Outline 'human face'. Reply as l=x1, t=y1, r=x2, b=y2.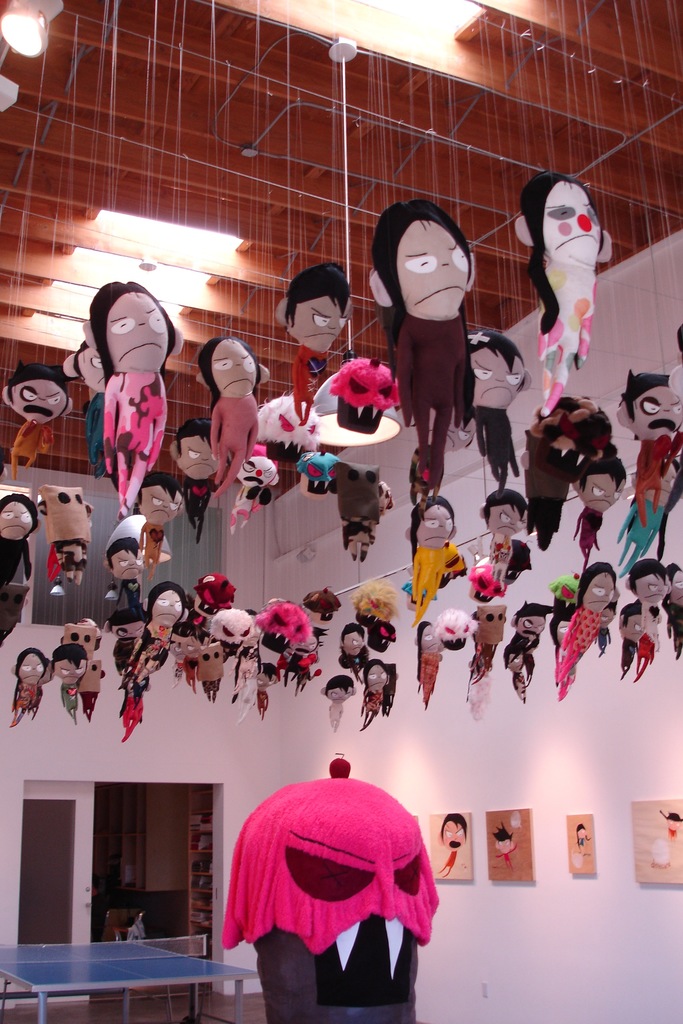
l=582, t=566, r=619, b=617.
